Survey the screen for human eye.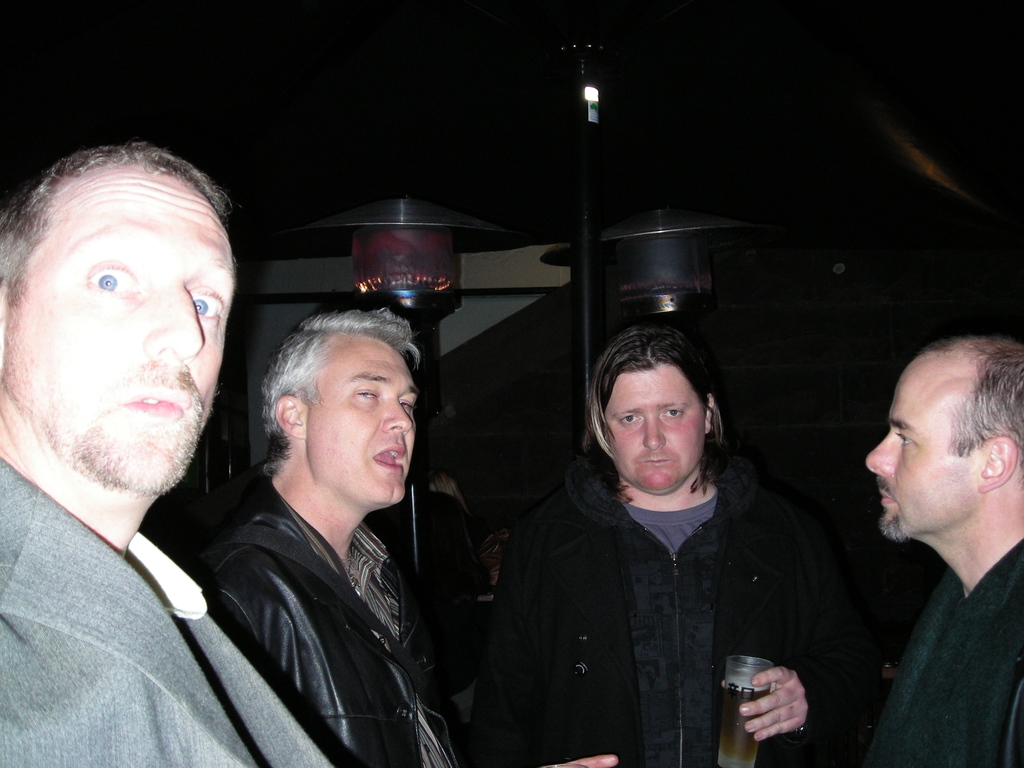
Survey found: select_region(358, 385, 380, 401).
